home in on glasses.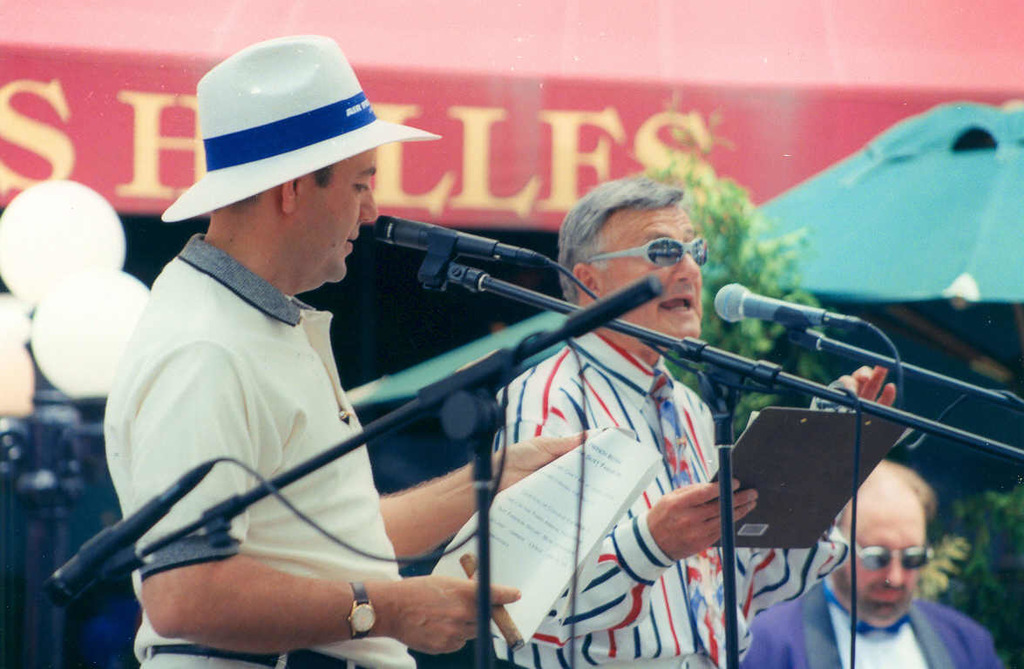
Homed in at {"left": 833, "top": 534, "right": 939, "bottom": 571}.
